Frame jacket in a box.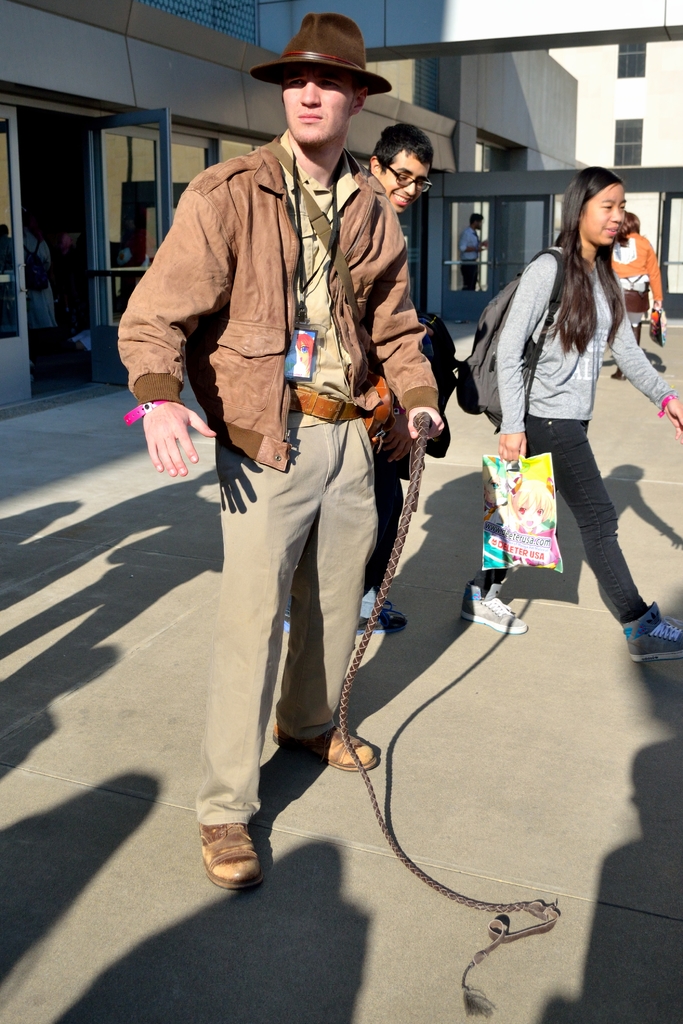
region(136, 85, 451, 504).
